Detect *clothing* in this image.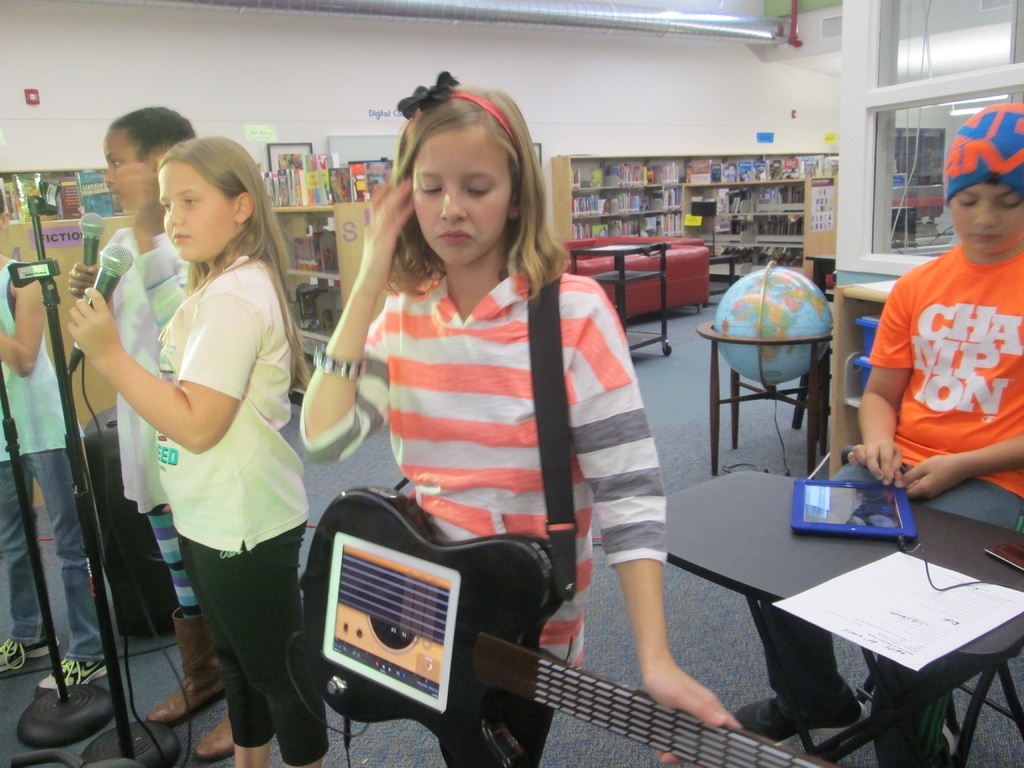
Detection: [148, 246, 334, 764].
